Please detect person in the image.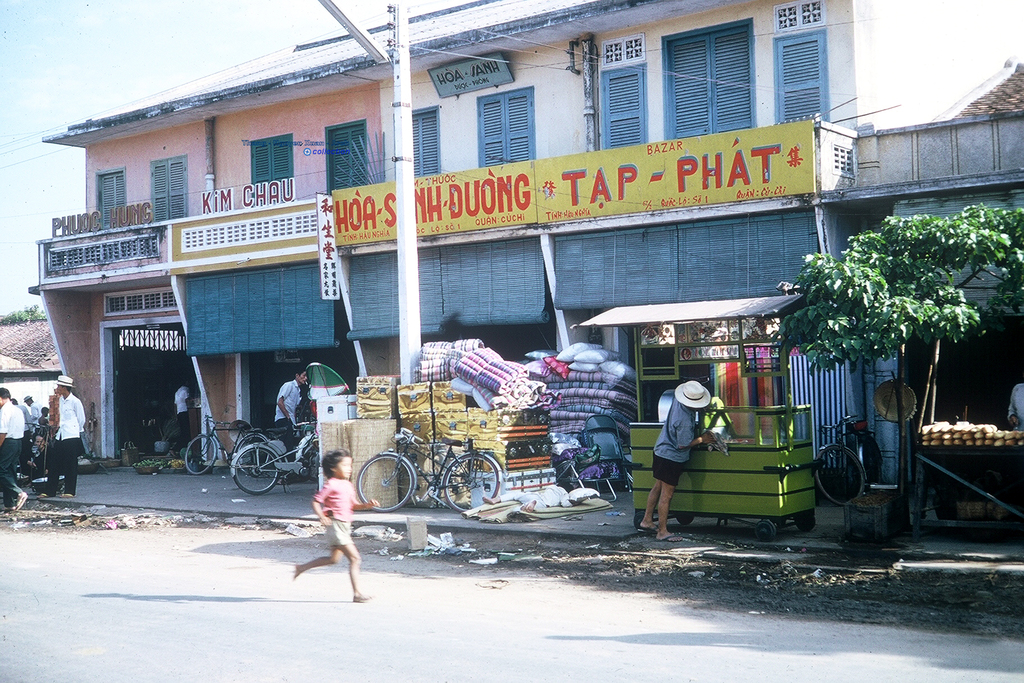
156/375/200/462.
